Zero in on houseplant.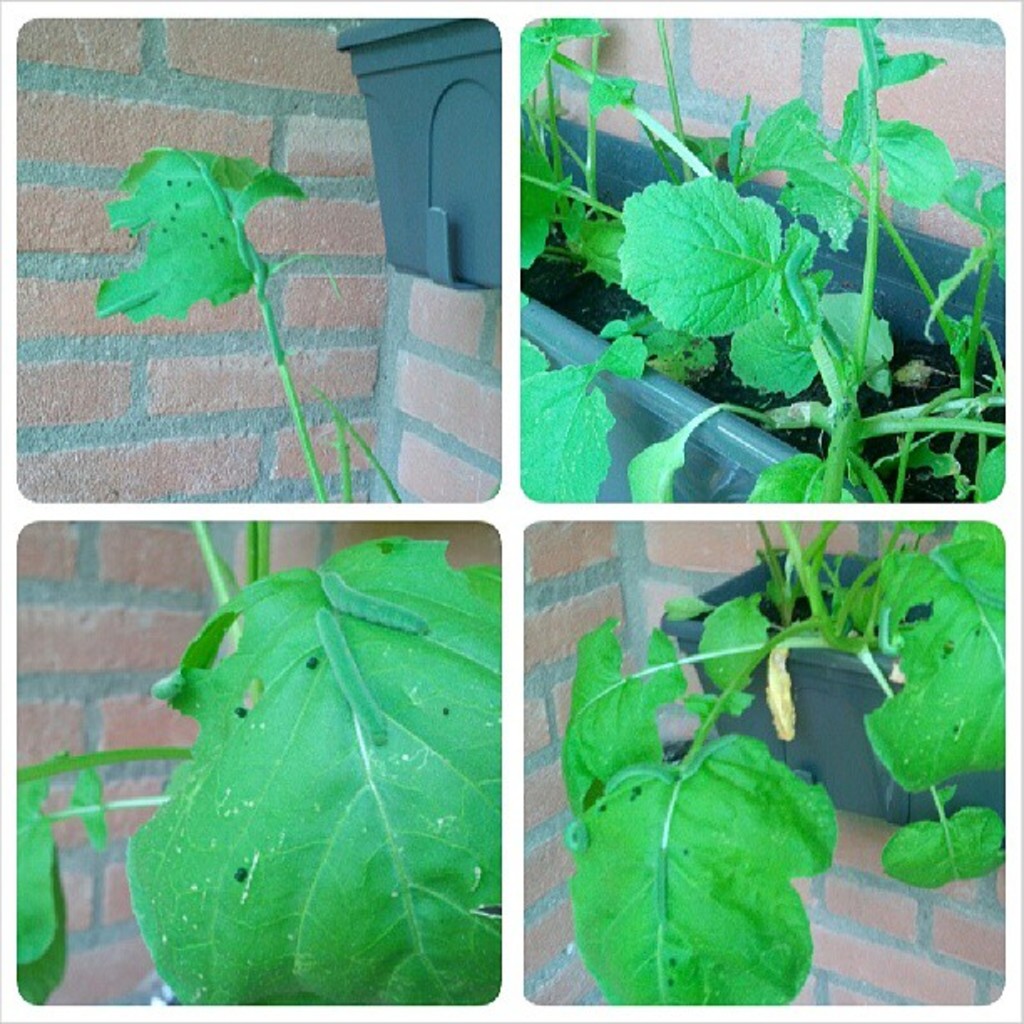
Zeroed in: <box>97,146,407,502</box>.
